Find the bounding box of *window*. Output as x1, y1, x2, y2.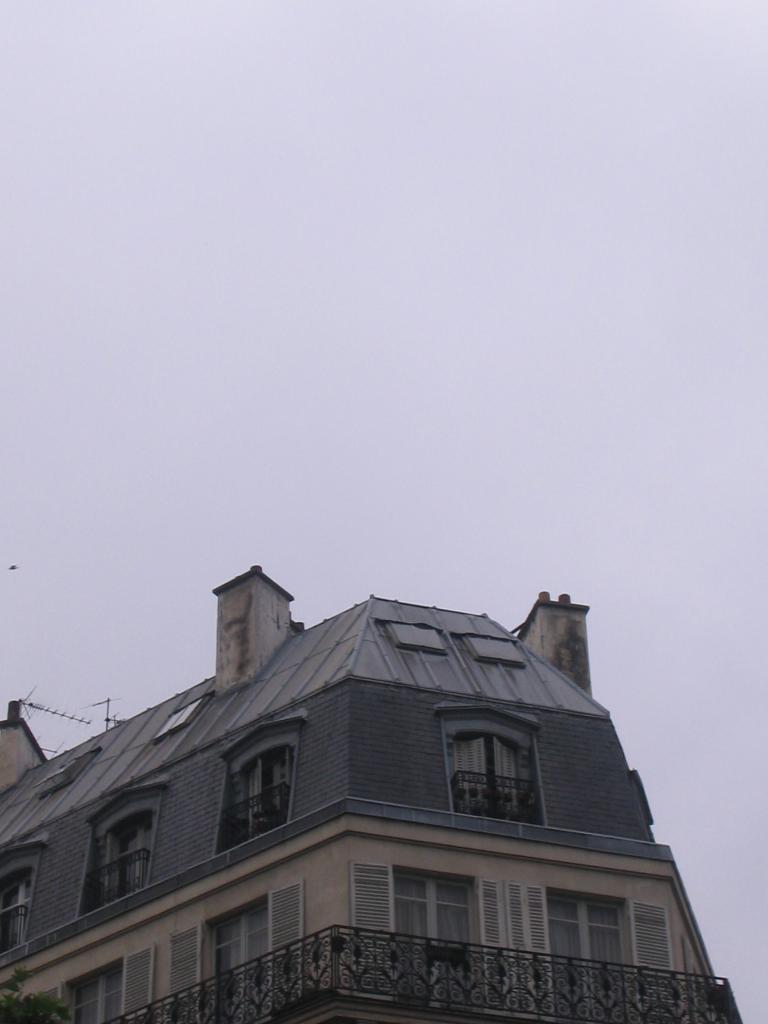
61, 769, 170, 941.
